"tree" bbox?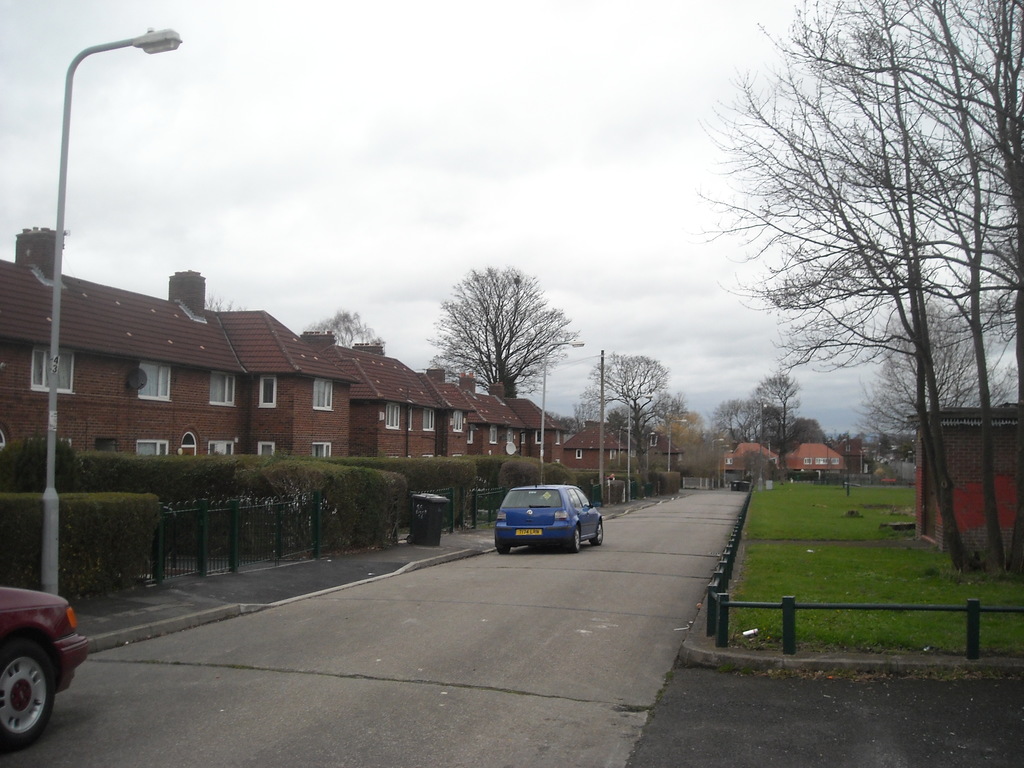
[left=854, top=275, right=1016, bottom=484]
